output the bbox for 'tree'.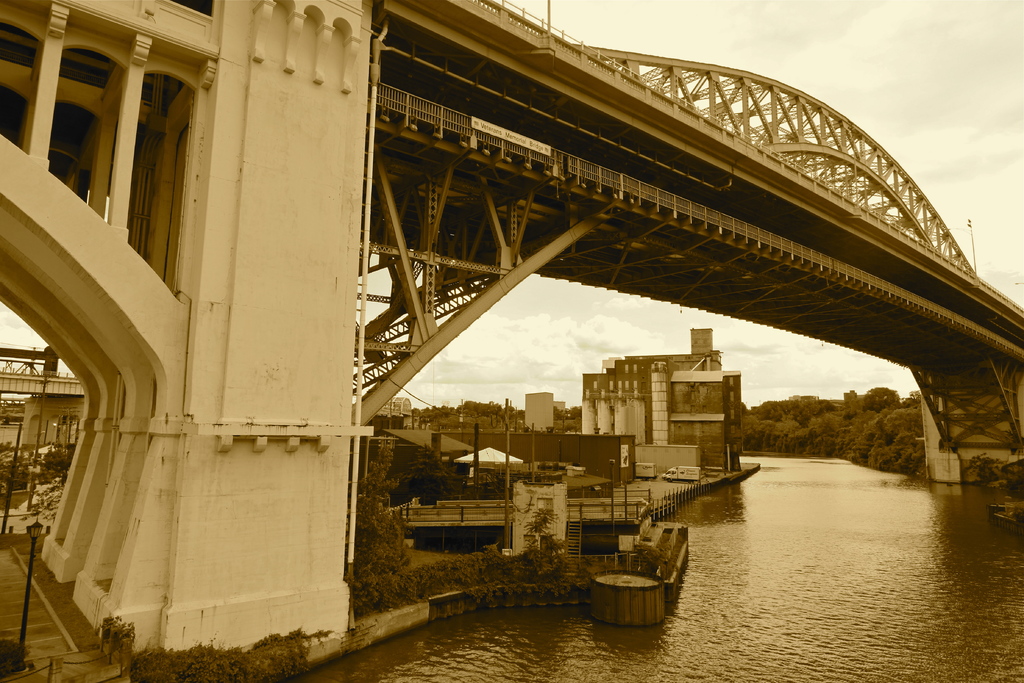
{"x1": 456, "y1": 402, "x2": 520, "y2": 424}.
